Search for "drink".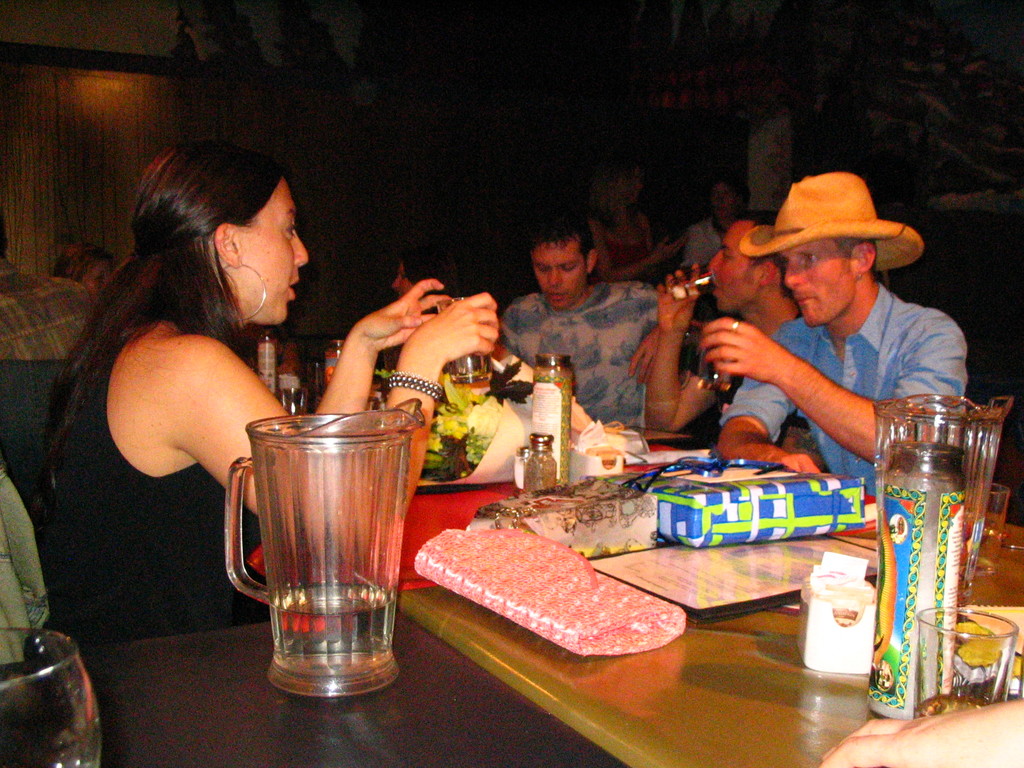
Found at {"x1": 915, "y1": 696, "x2": 993, "y2": 721}.
